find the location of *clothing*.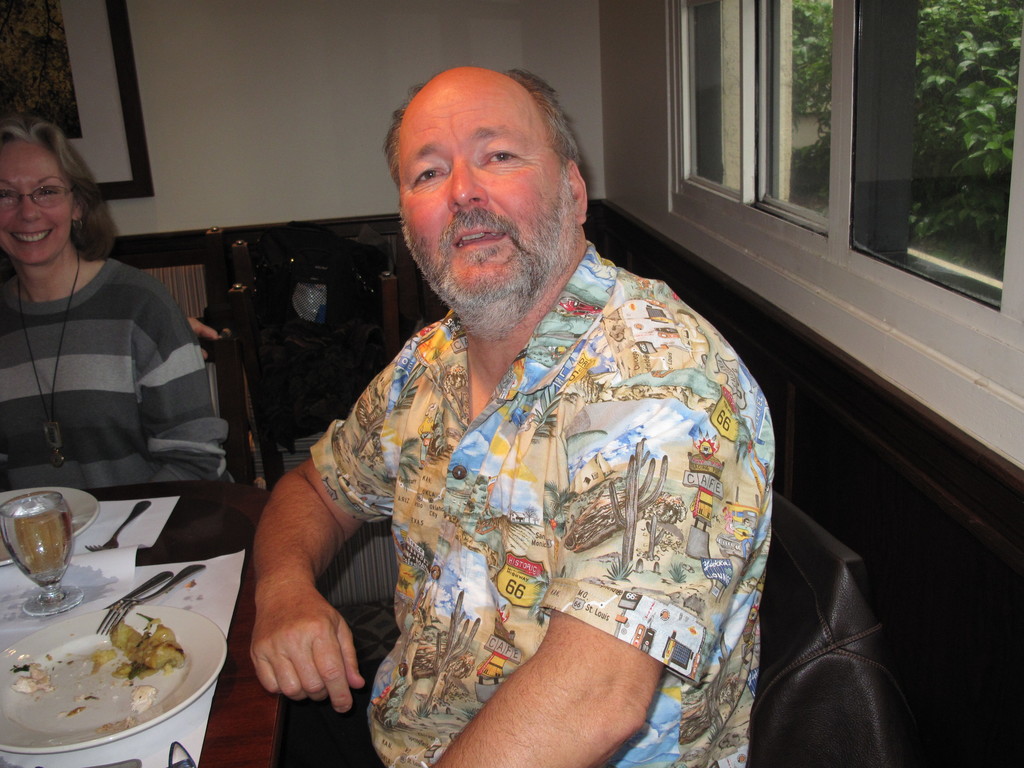
Location: (left=271, top=244, right=767, bottom=738).
